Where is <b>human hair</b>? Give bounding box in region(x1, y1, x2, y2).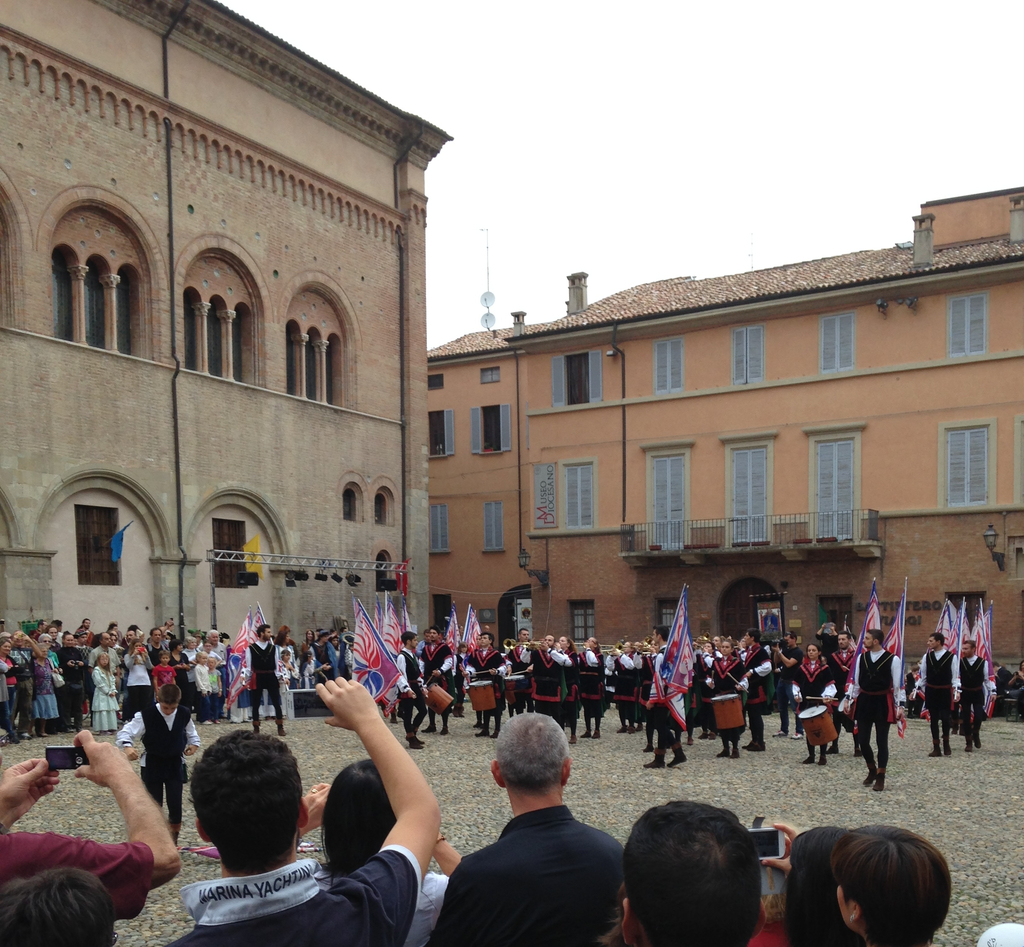
region(826, 823, 950, 946).
